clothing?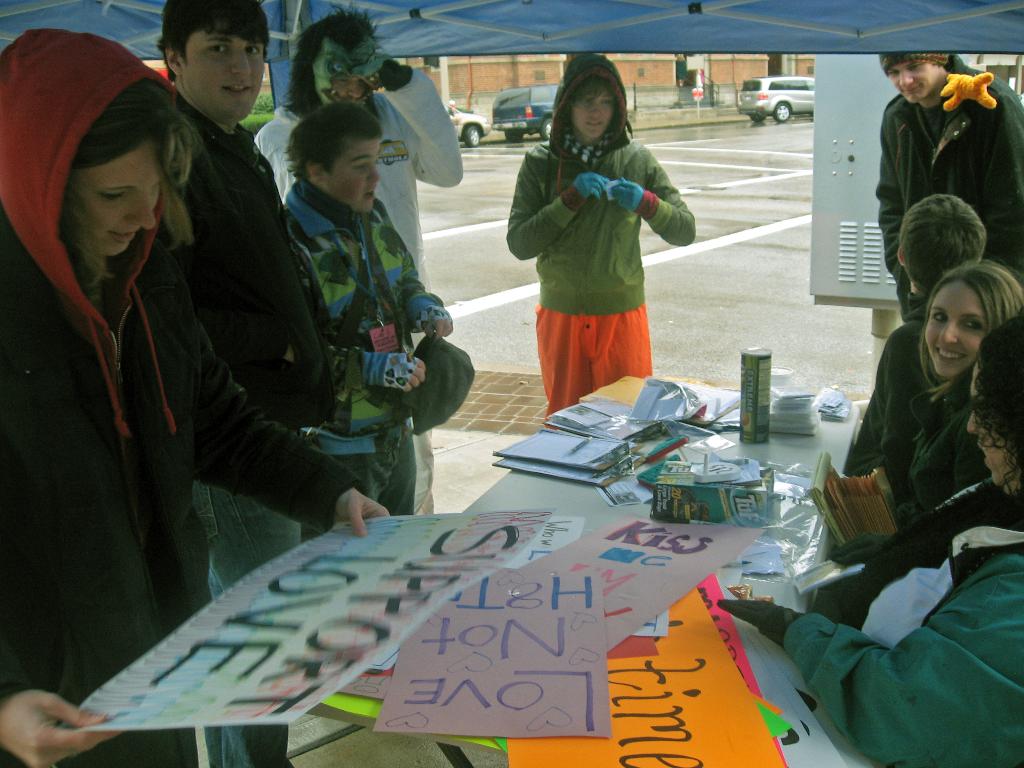
[x1=721, y1=463, x2=1023, y2=767]
